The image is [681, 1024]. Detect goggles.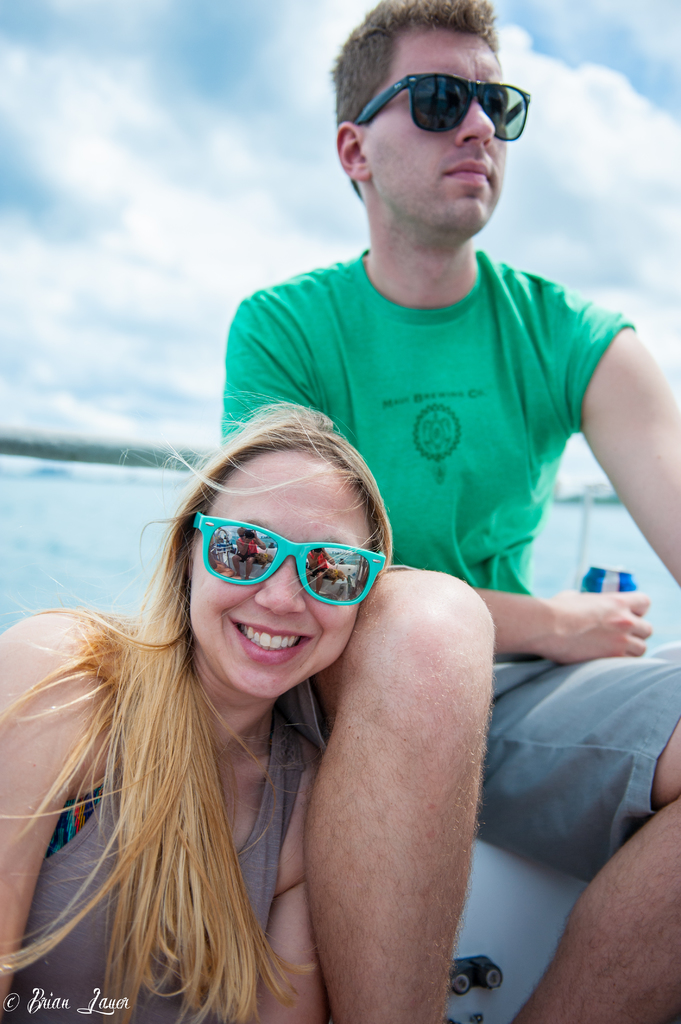
Detection: crop(189, 509, 387, 602).
